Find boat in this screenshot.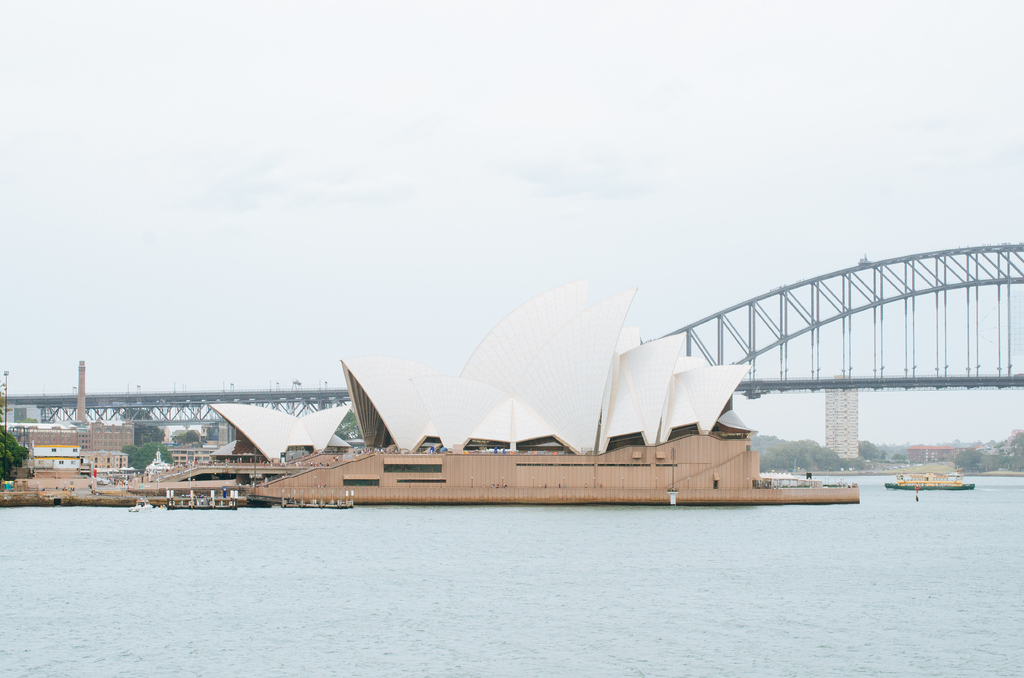
The bounding box for boat is 129,499,152,513.
